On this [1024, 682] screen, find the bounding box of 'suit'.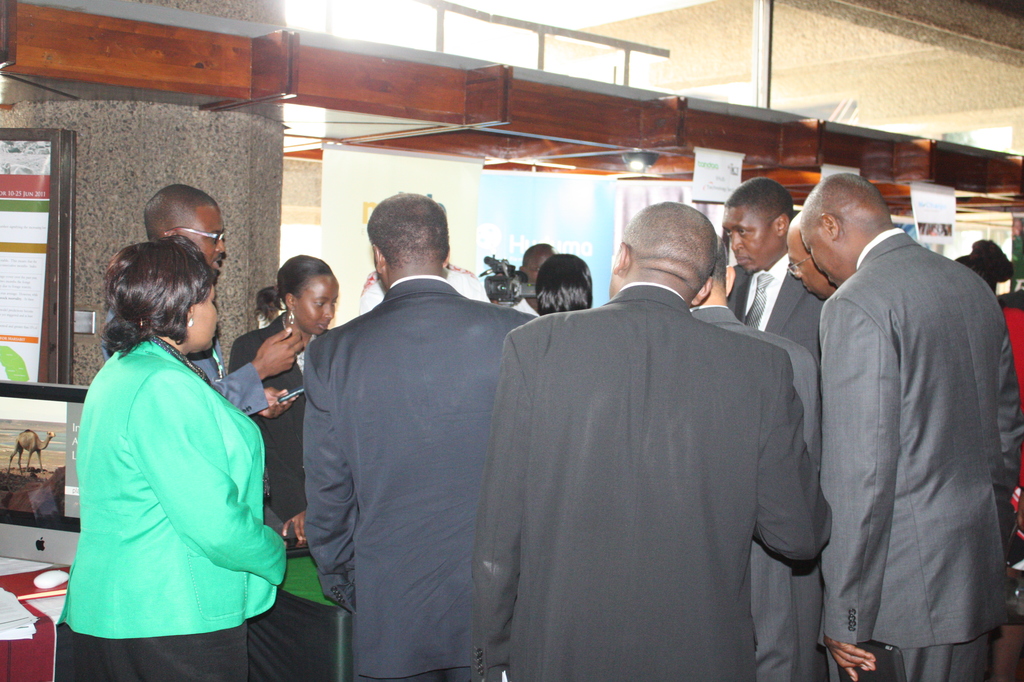
Bounding box: box=[472, 279, 834, 681].
